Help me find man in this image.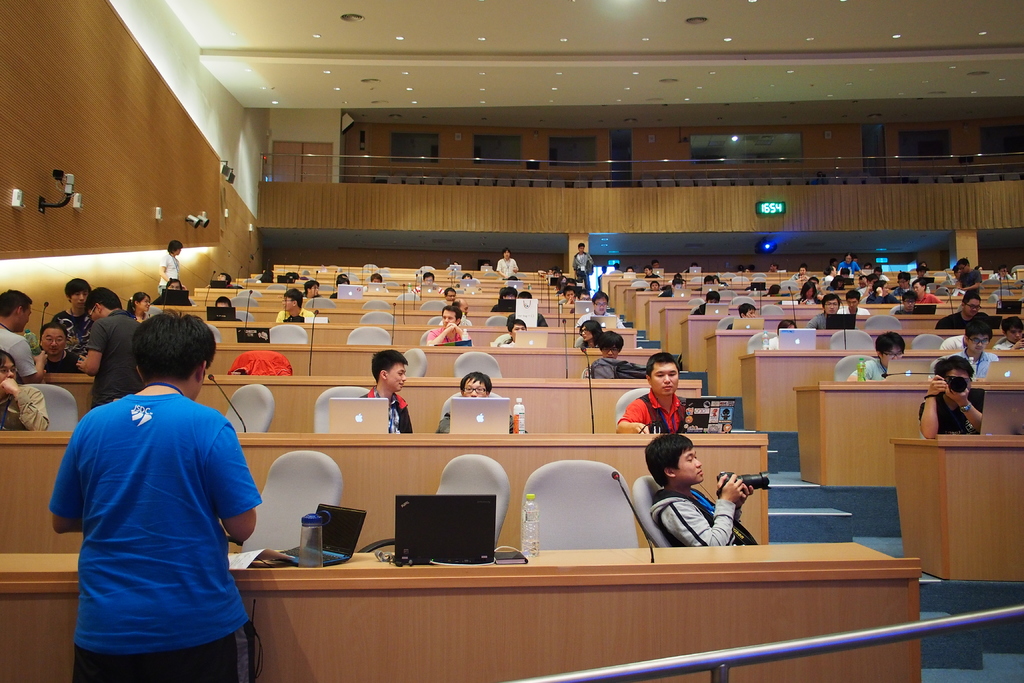
Found it: 51/302/273/680.
